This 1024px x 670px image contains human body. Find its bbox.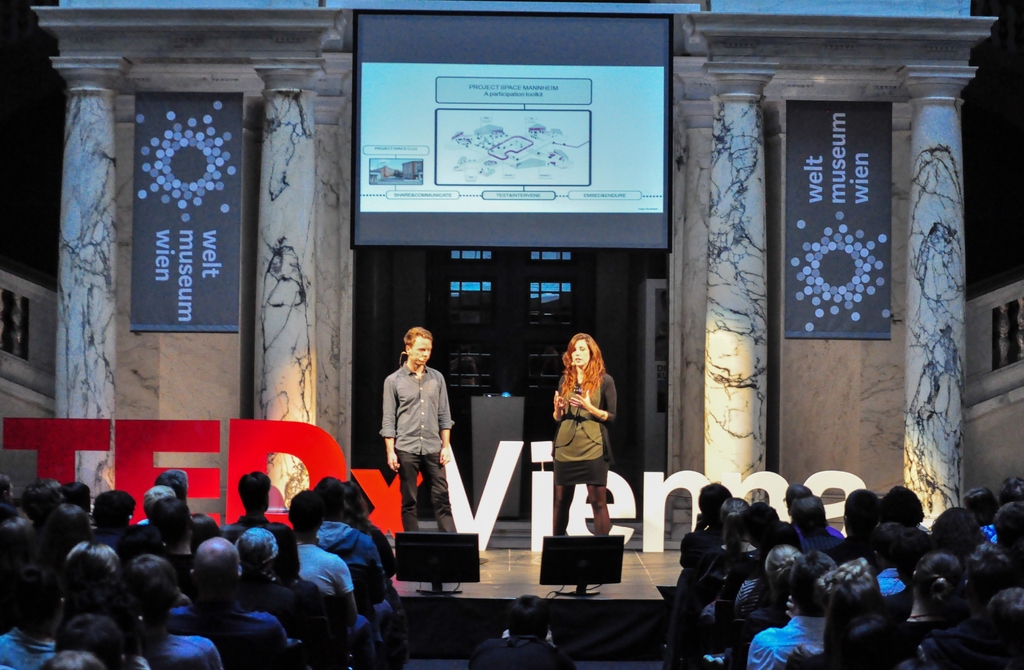
crop(790, 503, 845, 564).
